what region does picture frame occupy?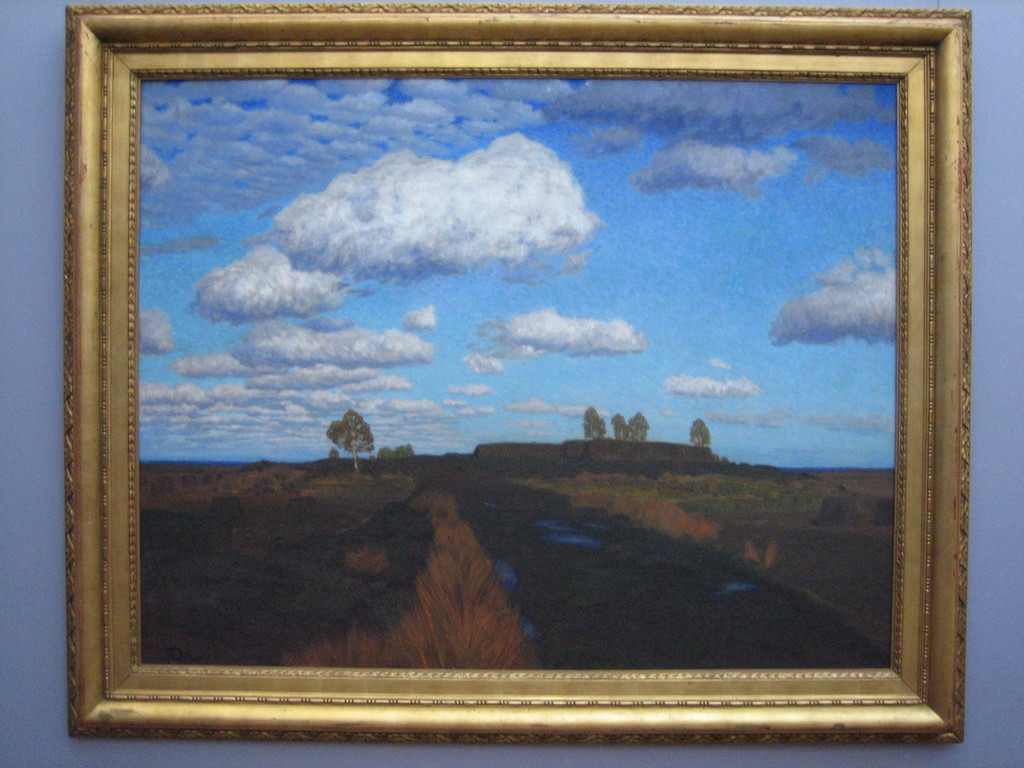
[x1=19, y1=0, x2=1004, y2=753].
